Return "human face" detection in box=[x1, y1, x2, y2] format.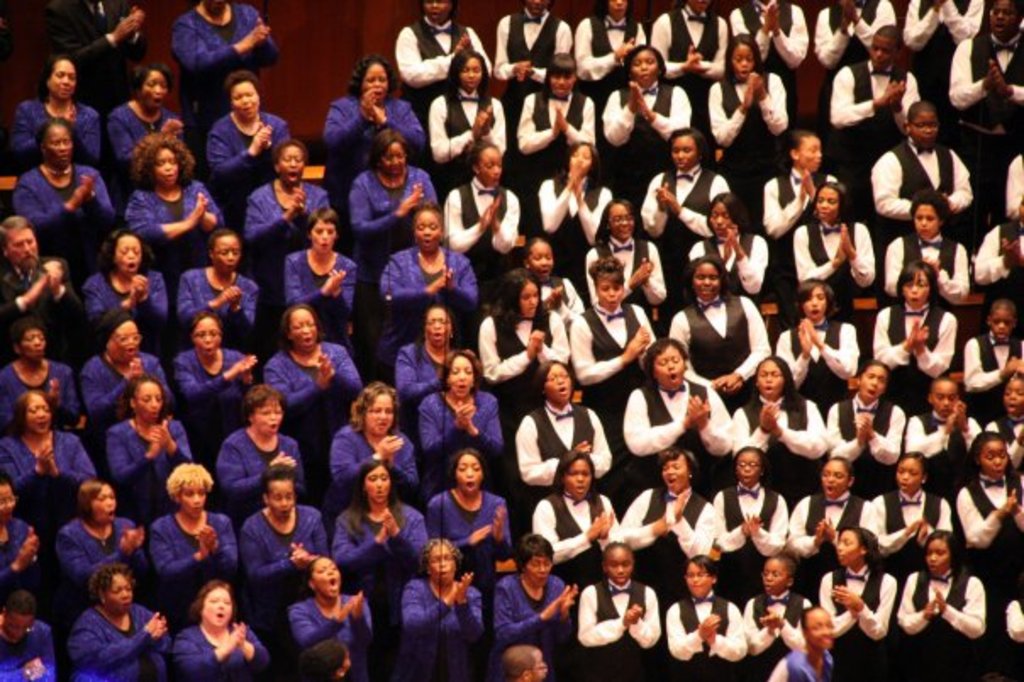
box=[251, 387, 285, 443].
